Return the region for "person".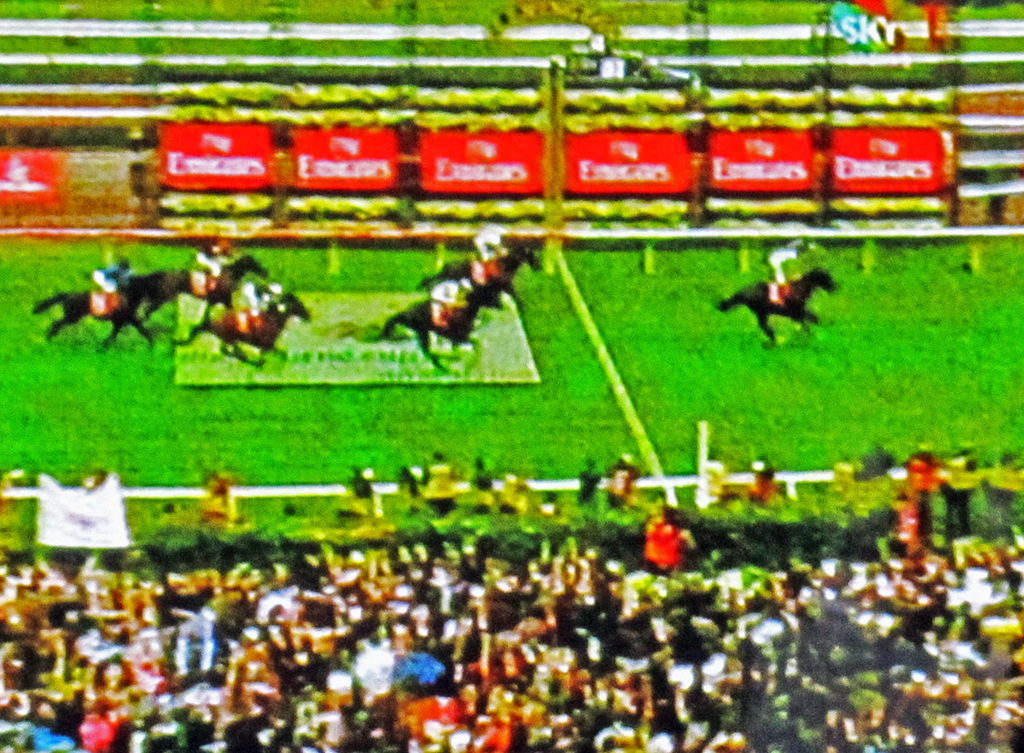
x1=241 y1=279 x2=282 y2=328.
